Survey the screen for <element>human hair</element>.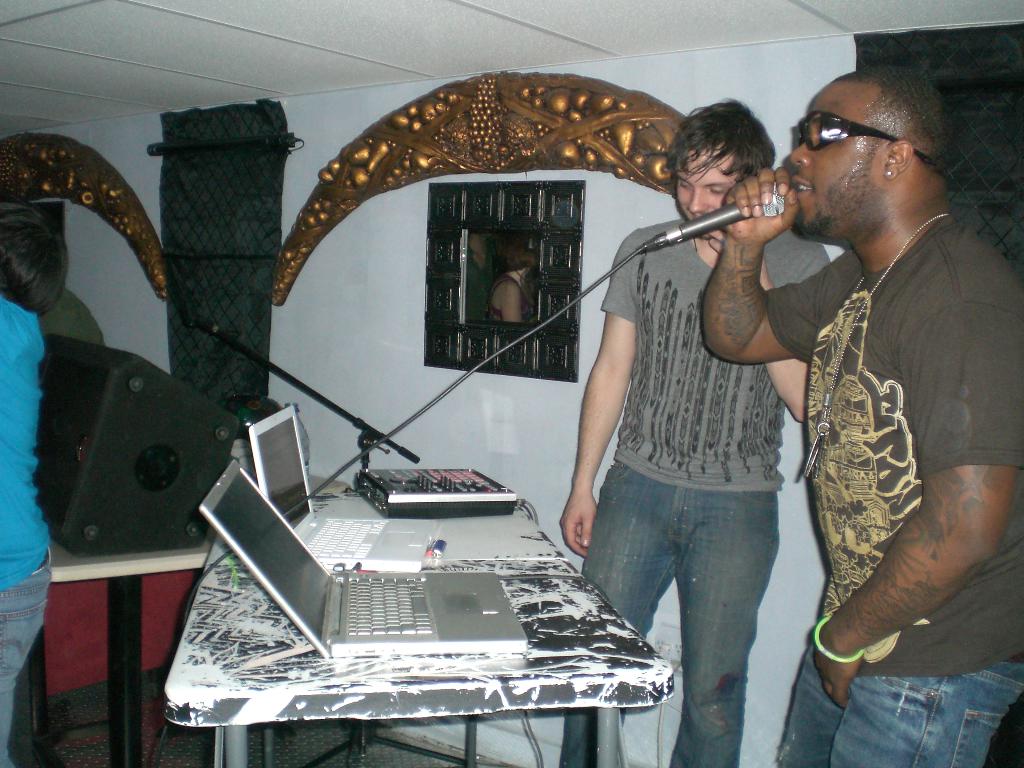
Survey found: 677/99/778/202.
